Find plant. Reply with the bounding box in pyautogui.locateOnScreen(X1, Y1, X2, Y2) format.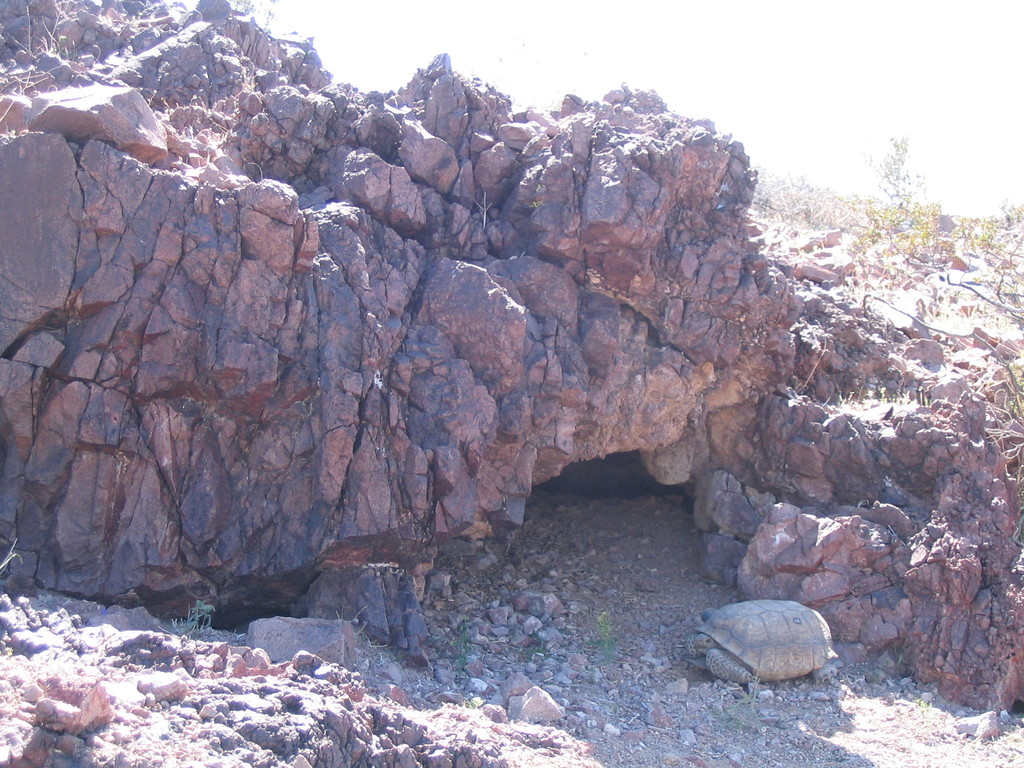
pyautogui.locateOnScreen(712, 671, 763, 735).
